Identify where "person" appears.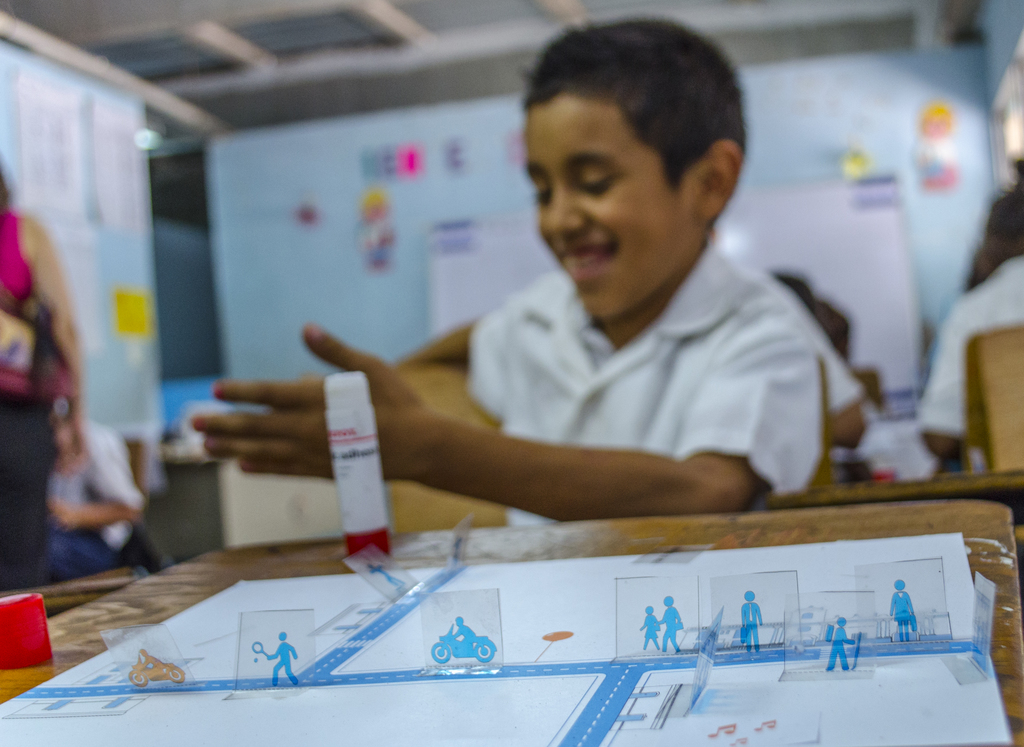
Appears at pyautogui.locateOnScreen(653, 589, 687, 655).
